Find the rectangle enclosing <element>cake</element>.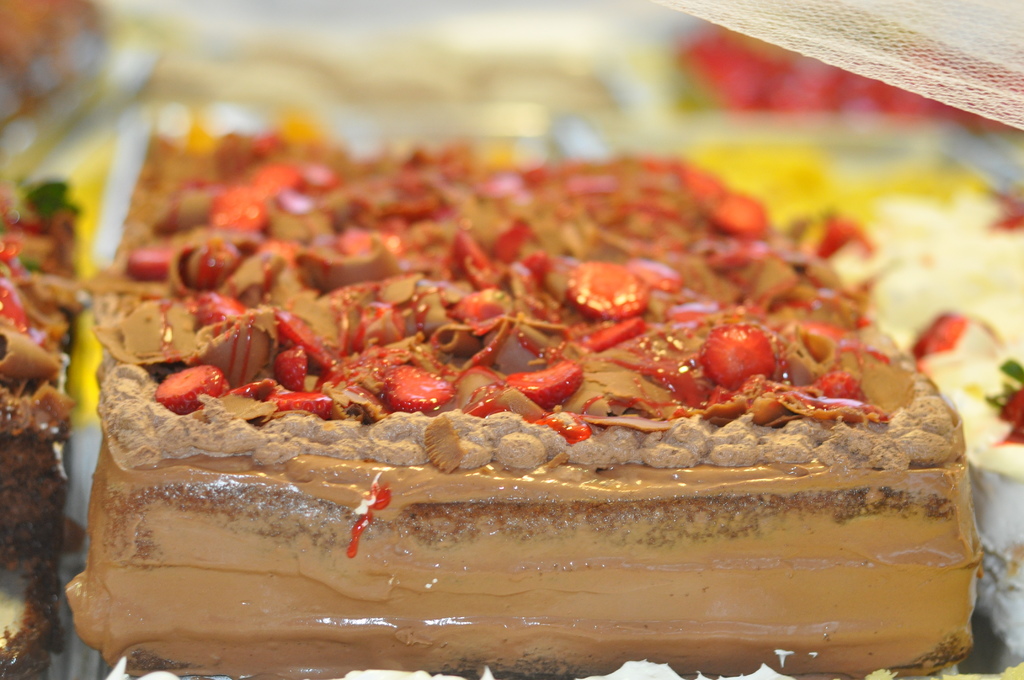
box(0, 187, 83, 543).
